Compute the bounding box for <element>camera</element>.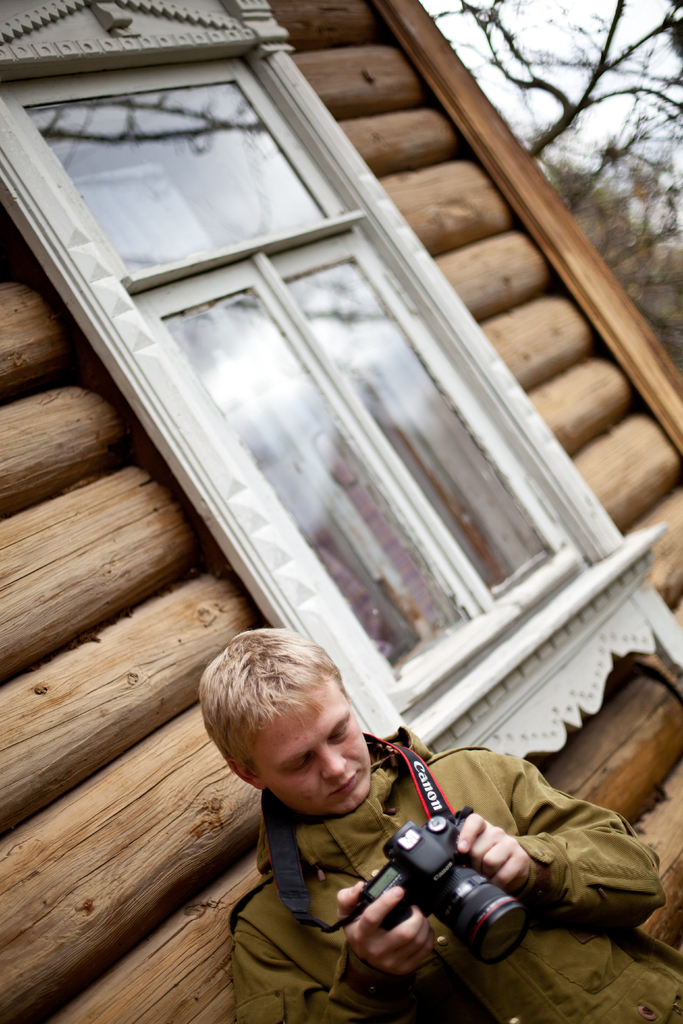
pyautogui.locateOnScreen(340, 801, 495, 968).
